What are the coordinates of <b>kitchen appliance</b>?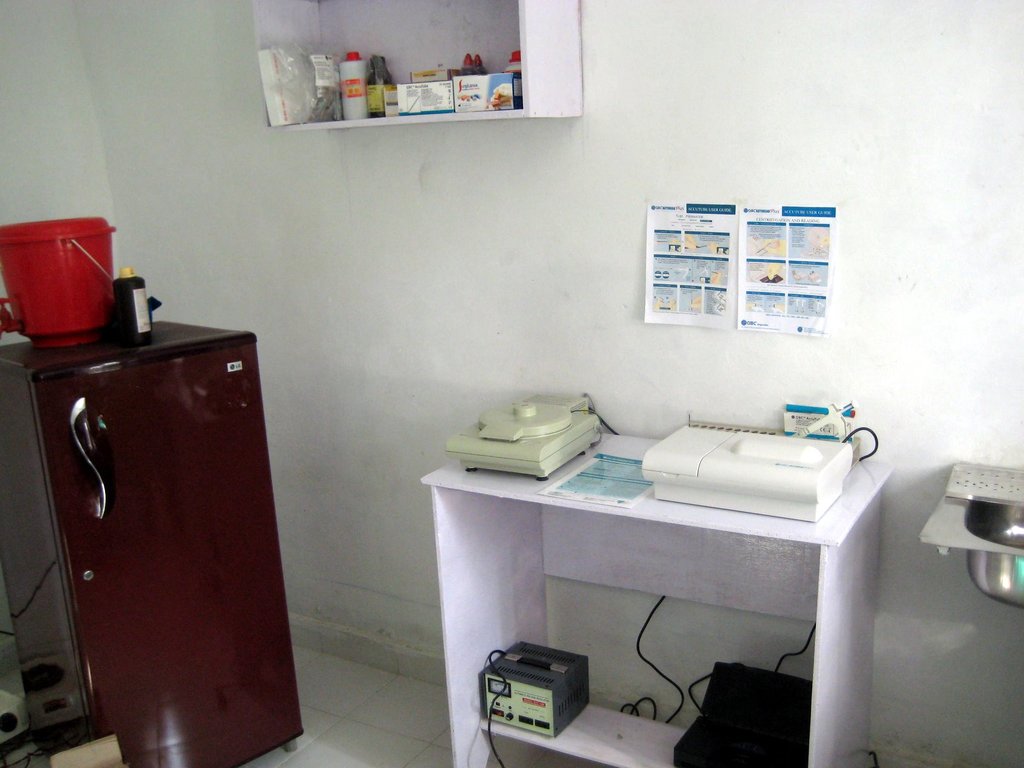
34 273 266 754.
